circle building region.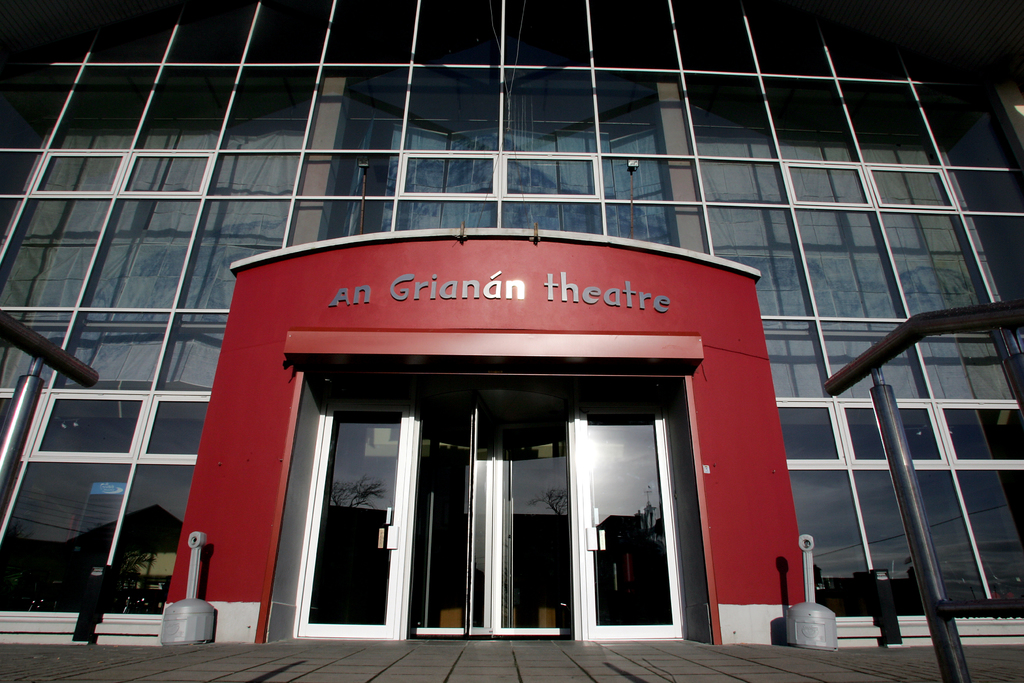
Region: bbox=(0, 0, 1023, 643).
